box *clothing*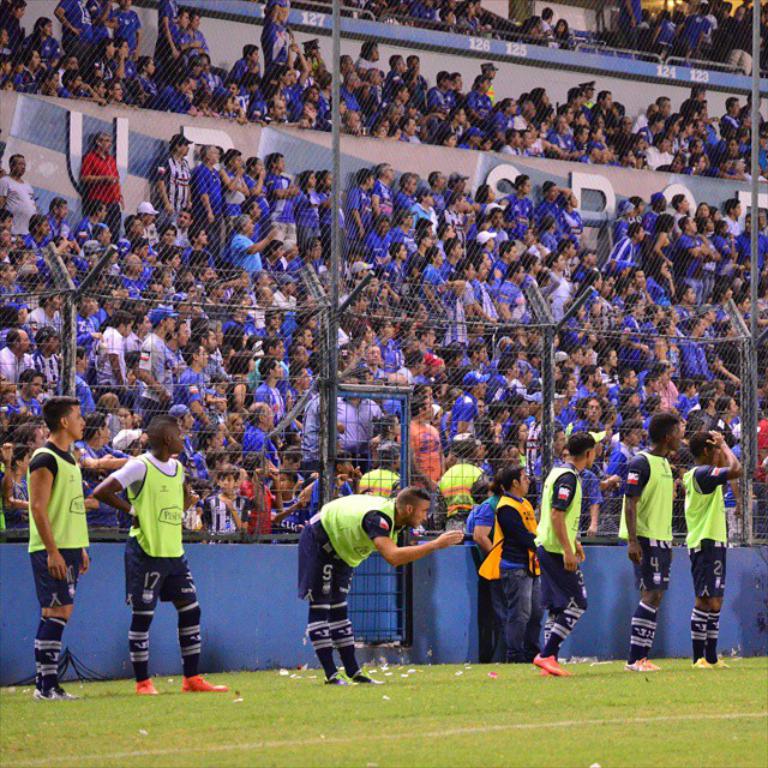
(528, 466, 589, 640)
